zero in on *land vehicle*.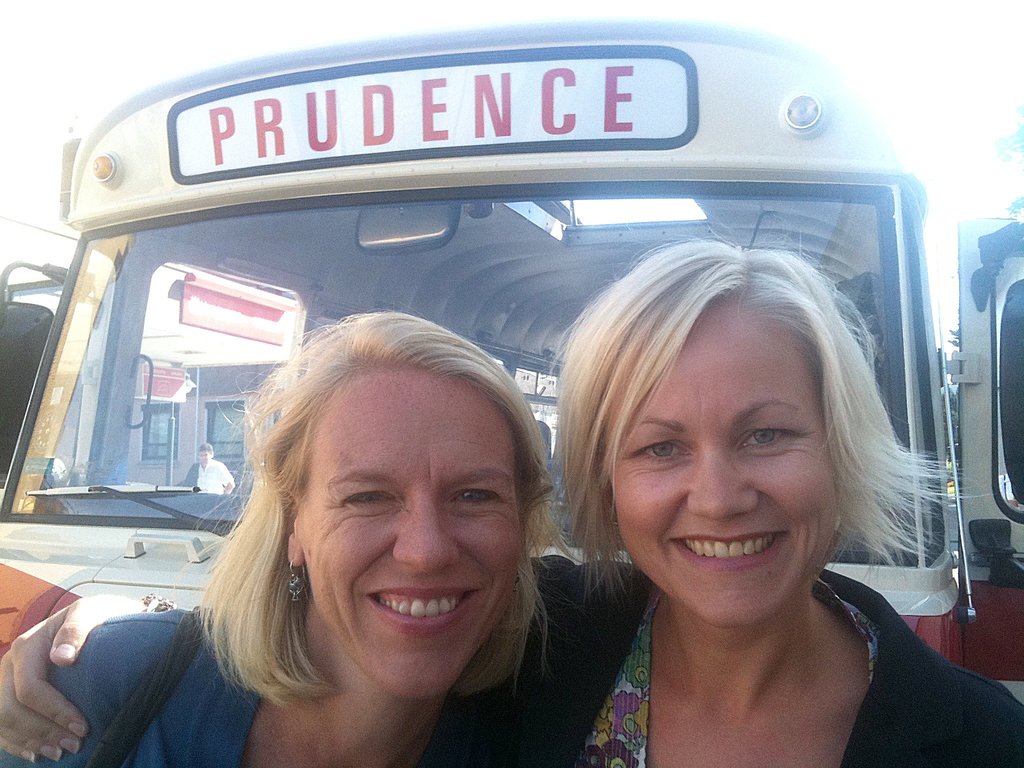
Zeroed in: 0 16 982 667.
